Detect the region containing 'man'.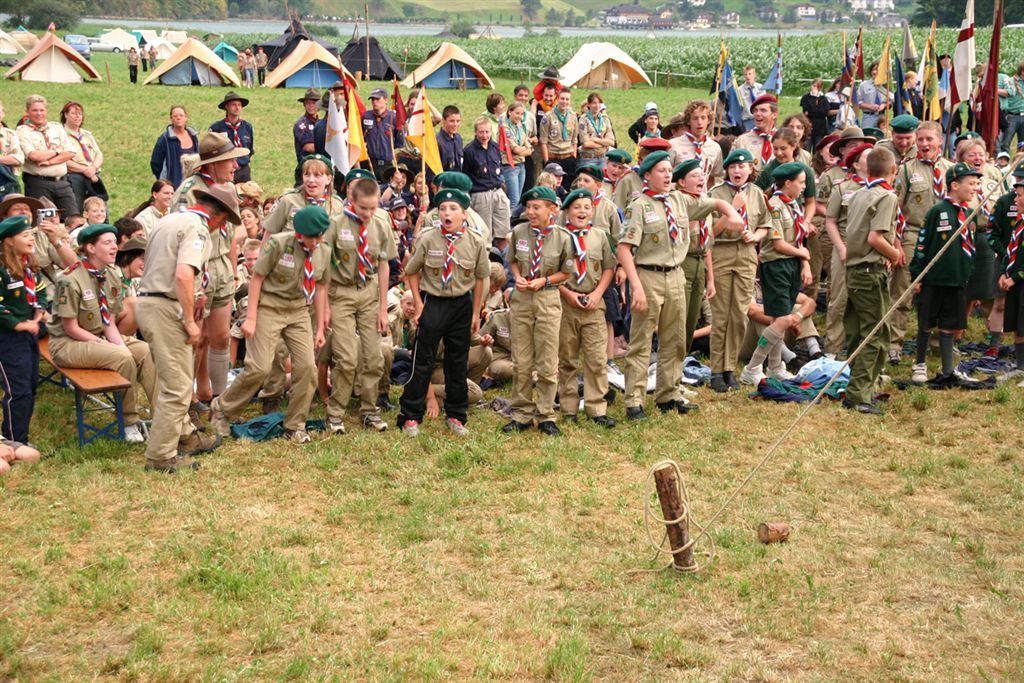
845:57:898:134.
